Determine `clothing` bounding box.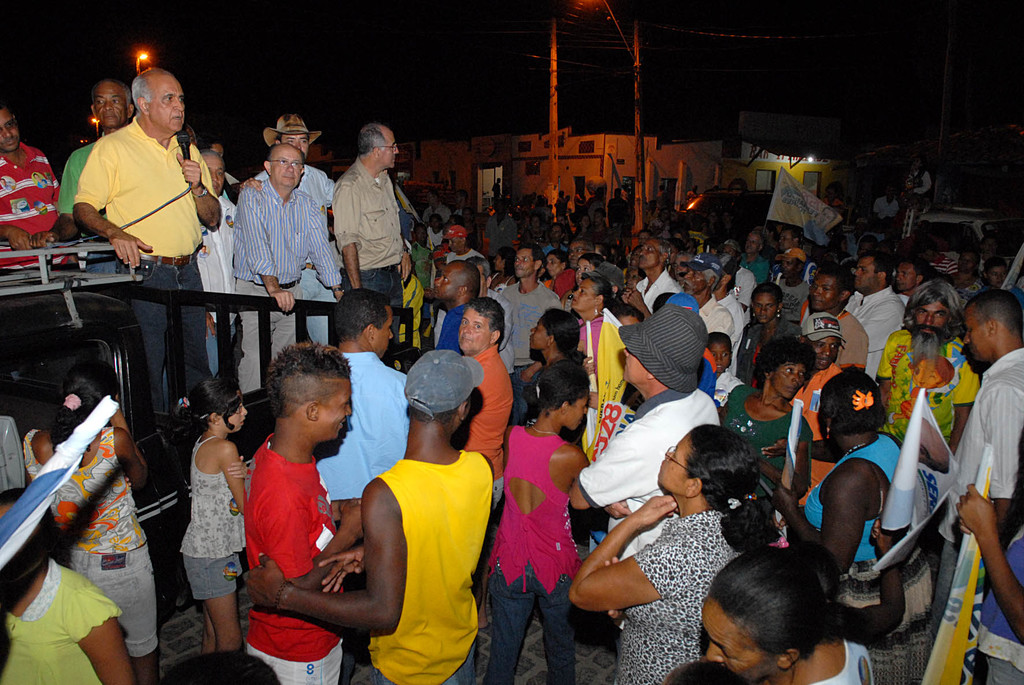
Determined: {"left": 71, "top": 114, "right": 217, "bottom": 431}.
